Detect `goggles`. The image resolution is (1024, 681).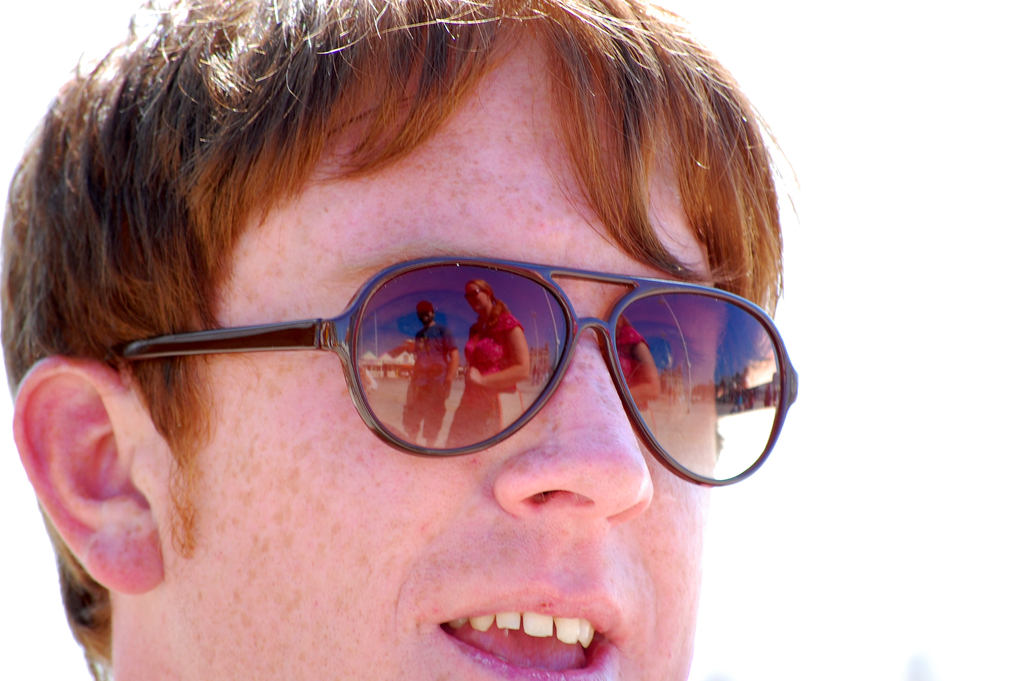
<bbox>100, 245, 786, 470</bbox>.
